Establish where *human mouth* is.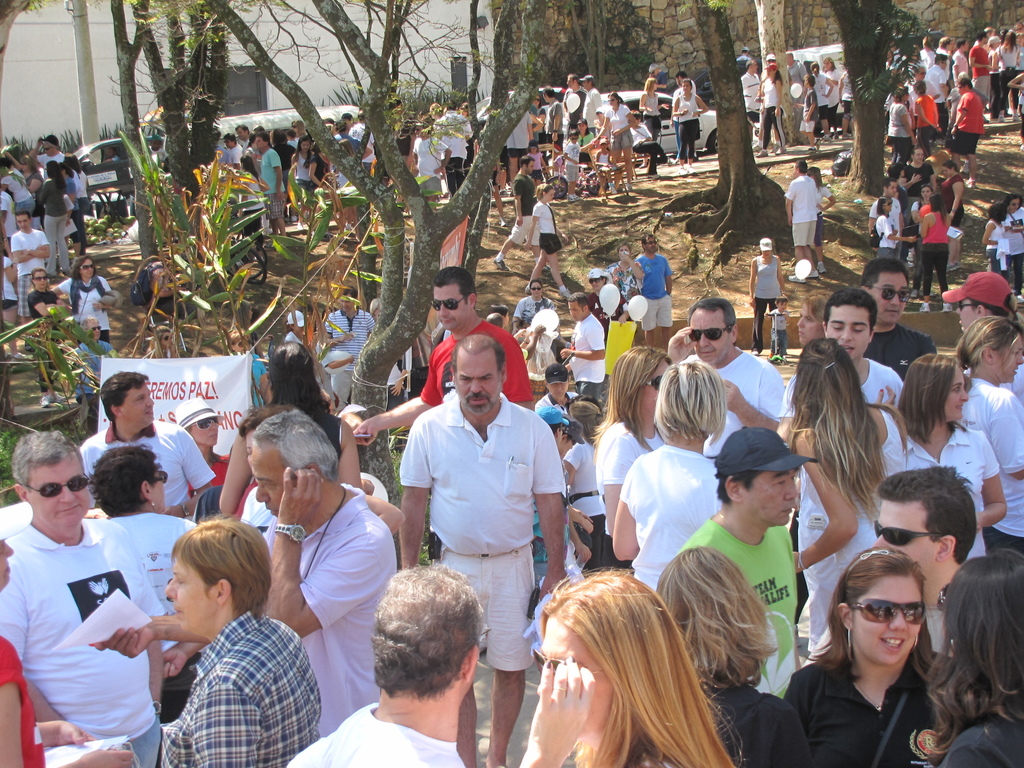
Established at l=883, t=635, r=901, b=648.
